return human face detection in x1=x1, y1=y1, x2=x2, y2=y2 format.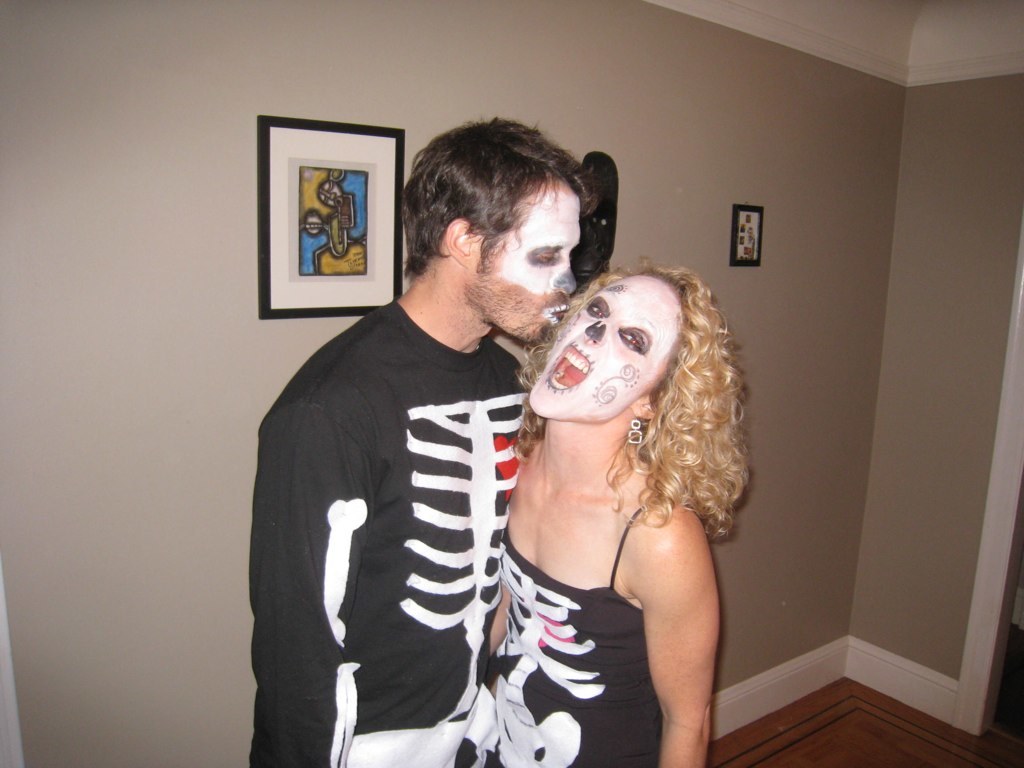
x1=468, y1=179, x2=582, y2=331.
